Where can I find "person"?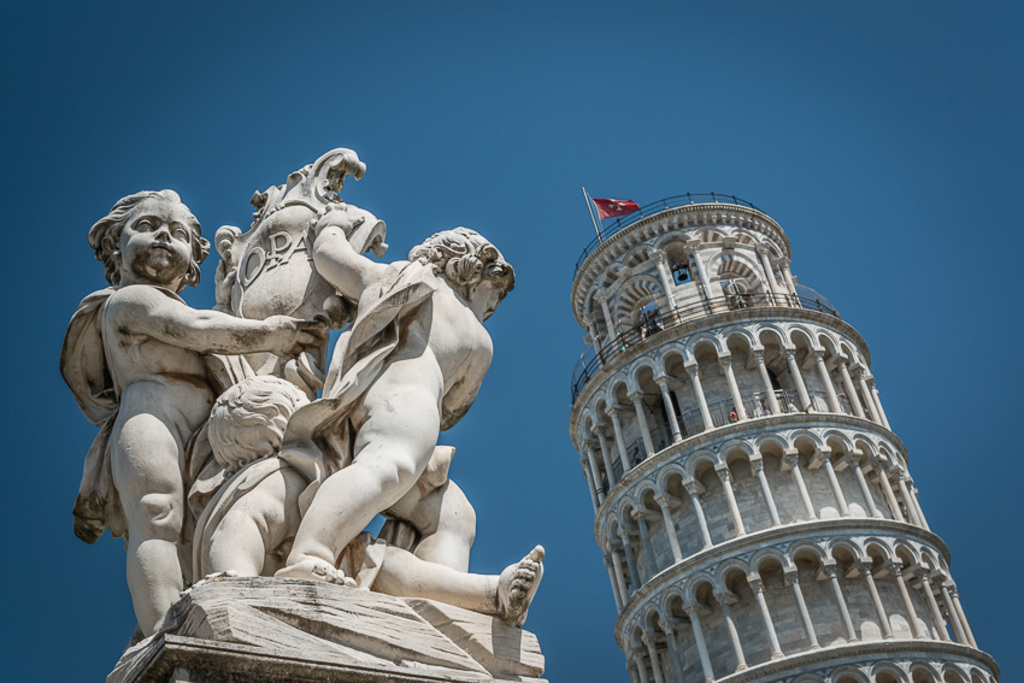
You can find it at <bbox>61, 188, 347, 638</bbox>.
